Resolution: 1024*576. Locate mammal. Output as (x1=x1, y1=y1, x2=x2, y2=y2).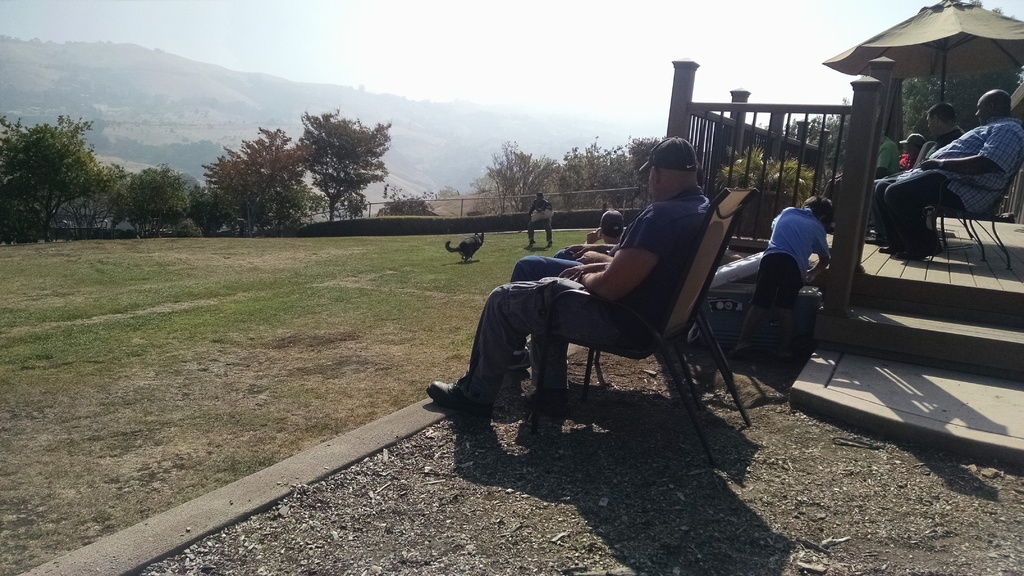
(x1=731, y1=193, x2=831, y2=356).
